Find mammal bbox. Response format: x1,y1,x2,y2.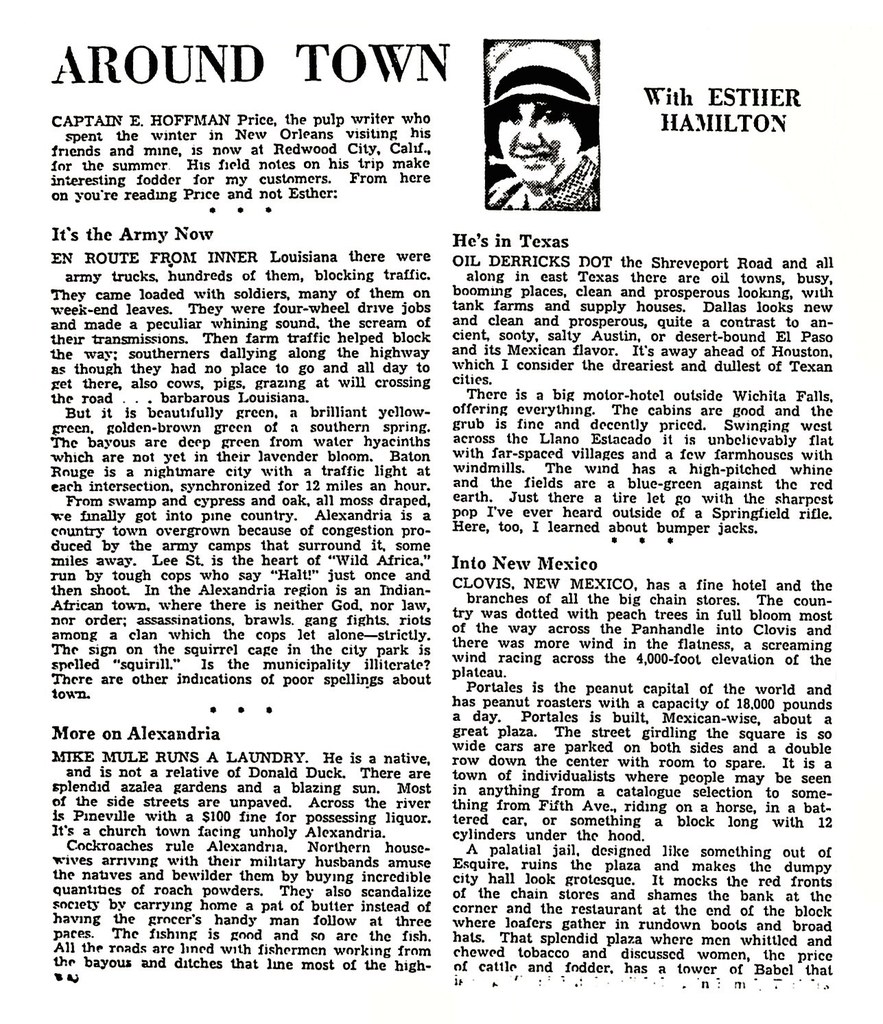
481,40,594,194.
